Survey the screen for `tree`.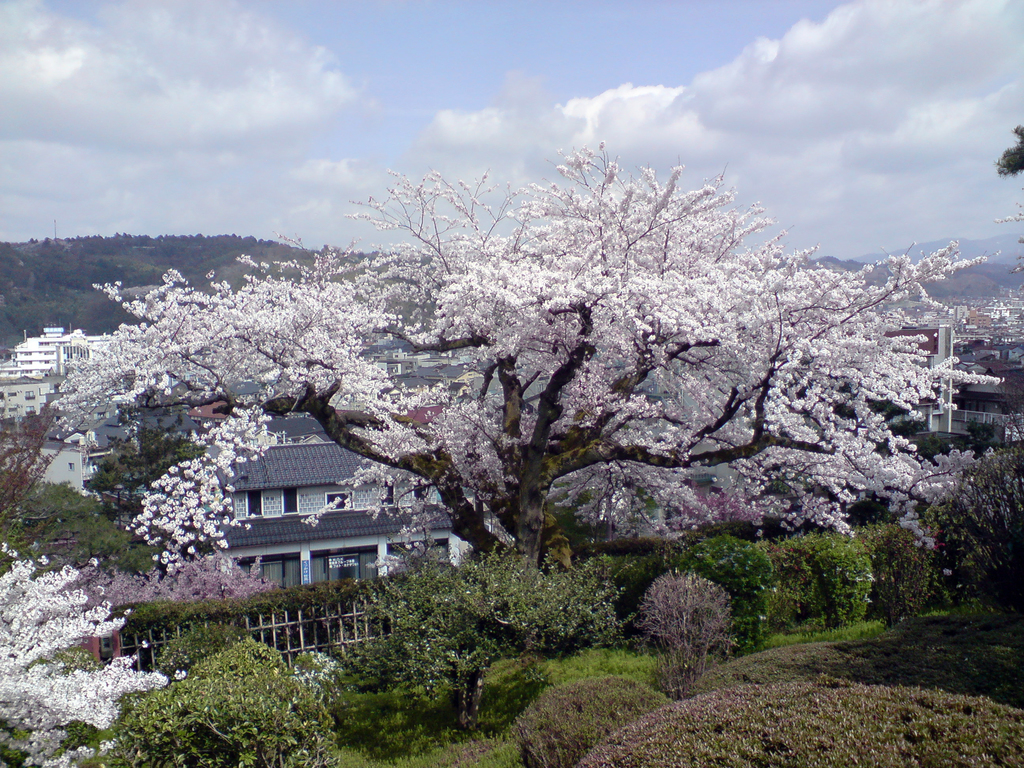
Survey found: detection(684, 526, 789, 661).
